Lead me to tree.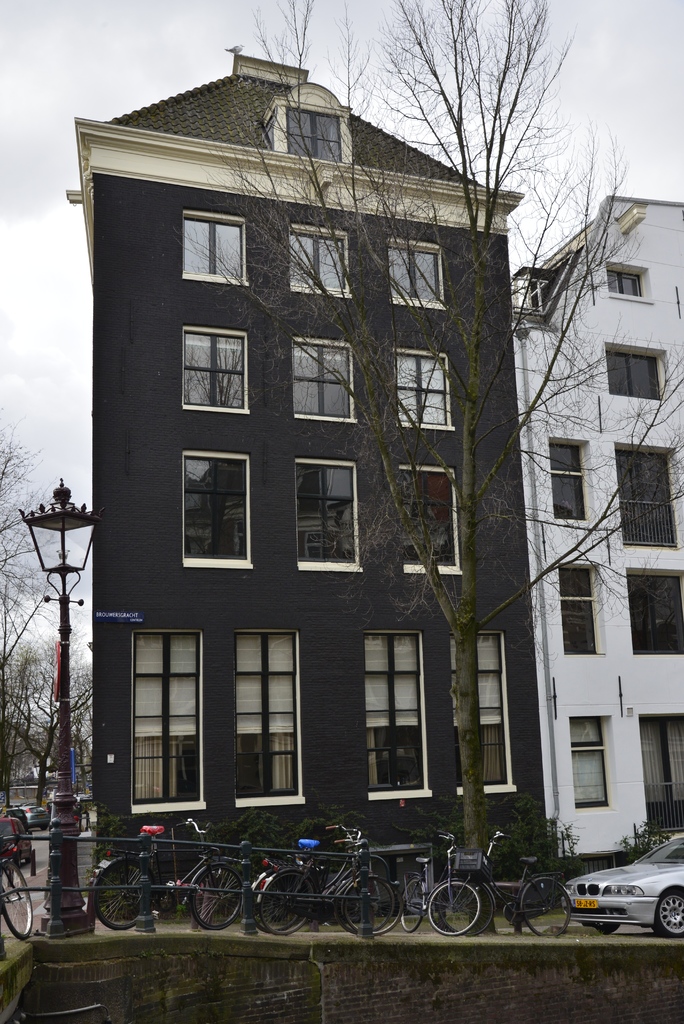
Lead to BBox(179, 0, 683, 945).
